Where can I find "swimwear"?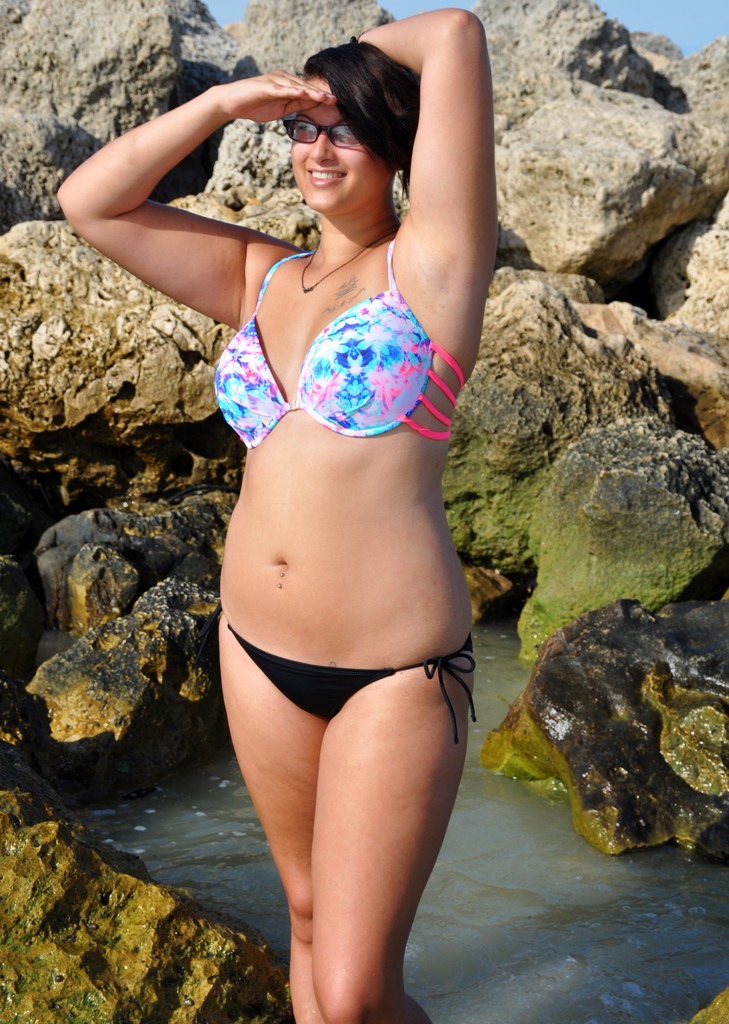
You can find it at [198,223,464,441].
